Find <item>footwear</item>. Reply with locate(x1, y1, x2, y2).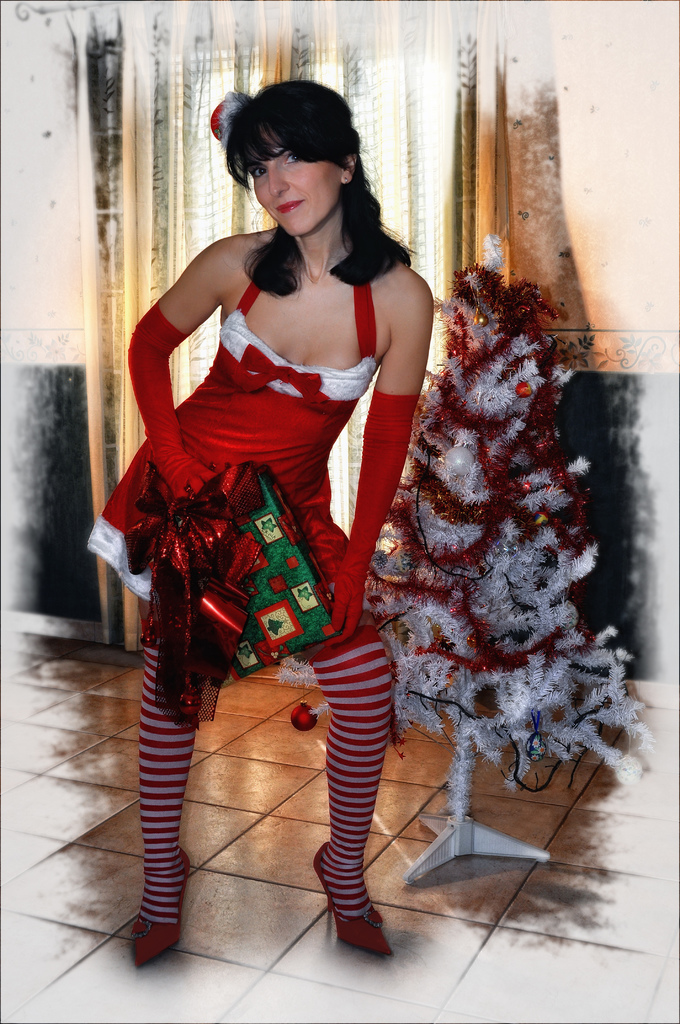
locate(117, 874, 182, 968).
